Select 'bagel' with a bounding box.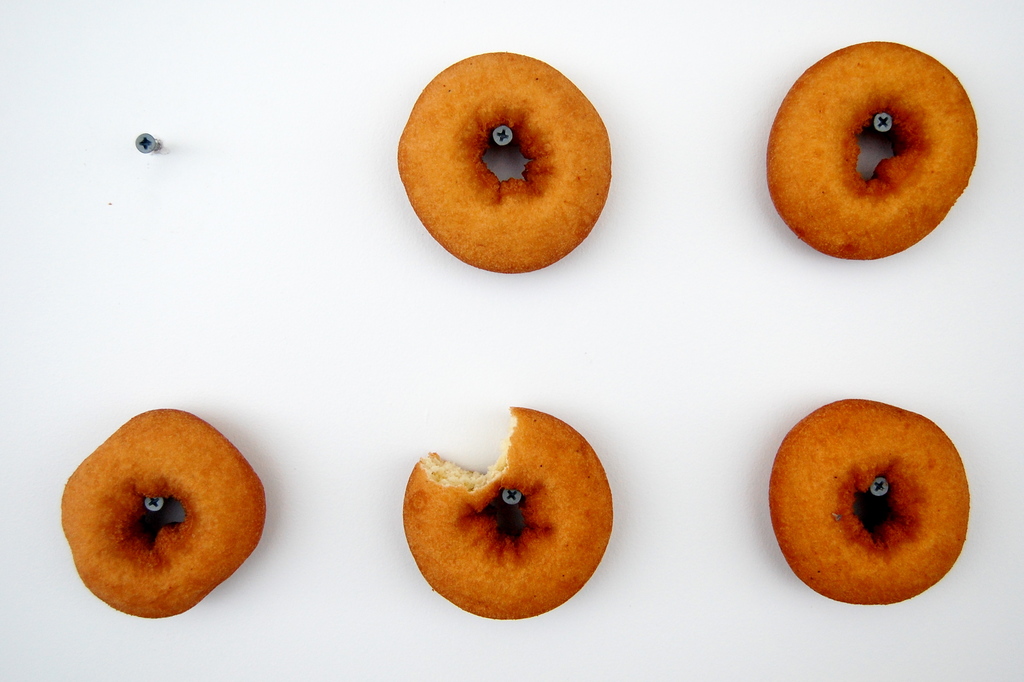
768,393,968,603.
